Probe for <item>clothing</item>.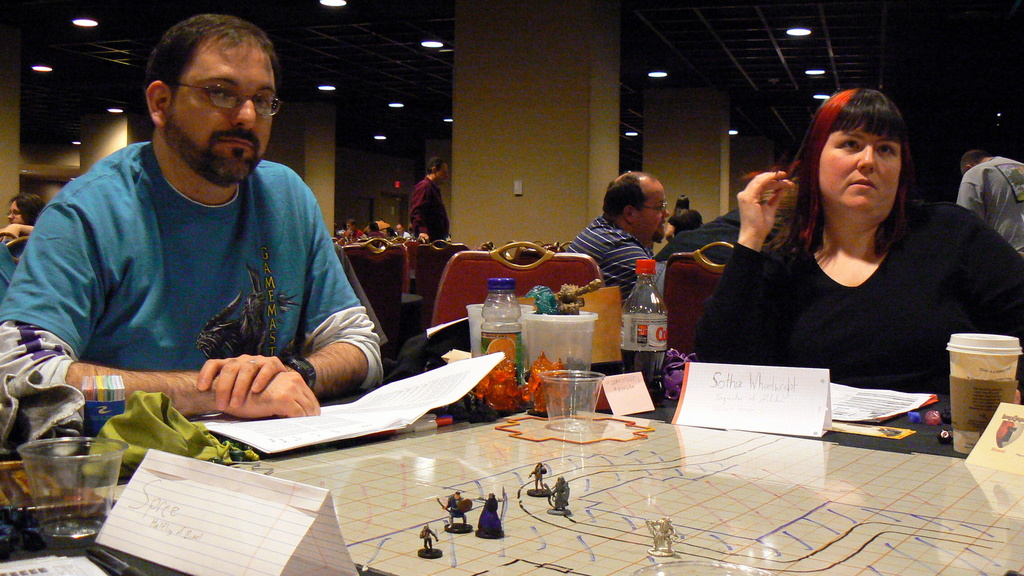
Probe result: x1=408, y1=176, x2=451, y2=237.
